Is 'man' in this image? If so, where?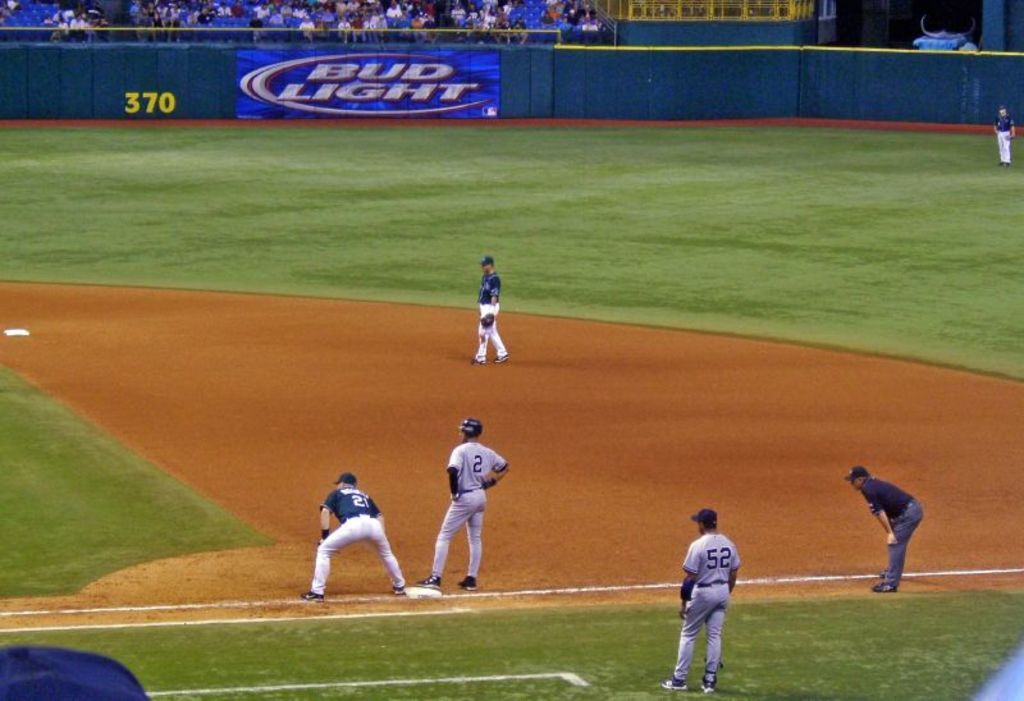
Yes, at [left=841, top=471, right=938, bottom=603].
